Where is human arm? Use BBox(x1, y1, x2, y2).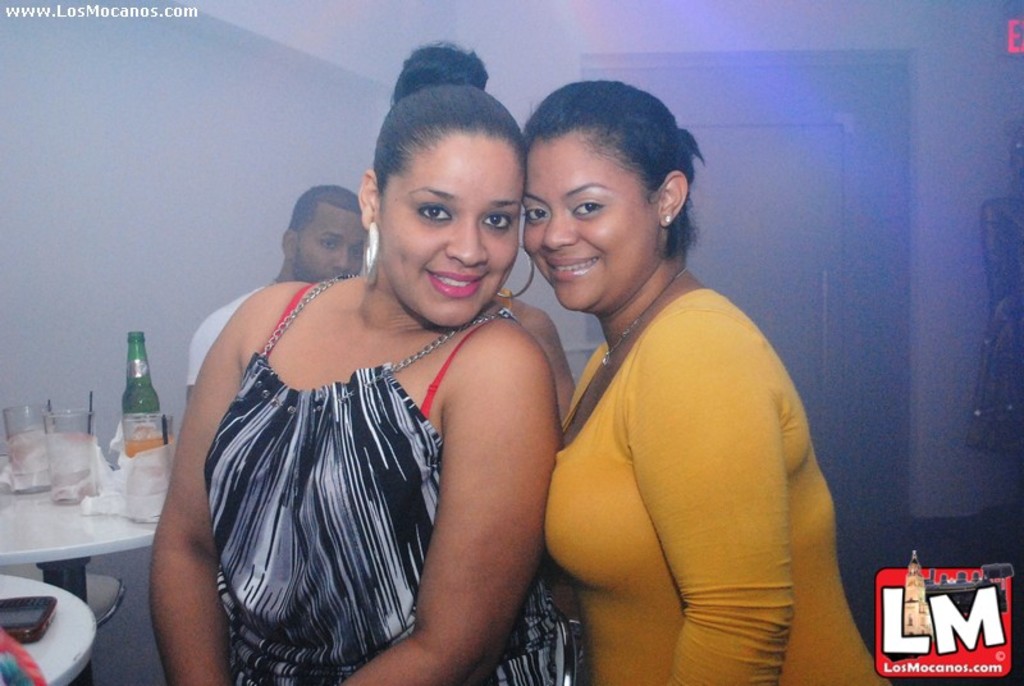
BBox(142, 276, 273, 685).
